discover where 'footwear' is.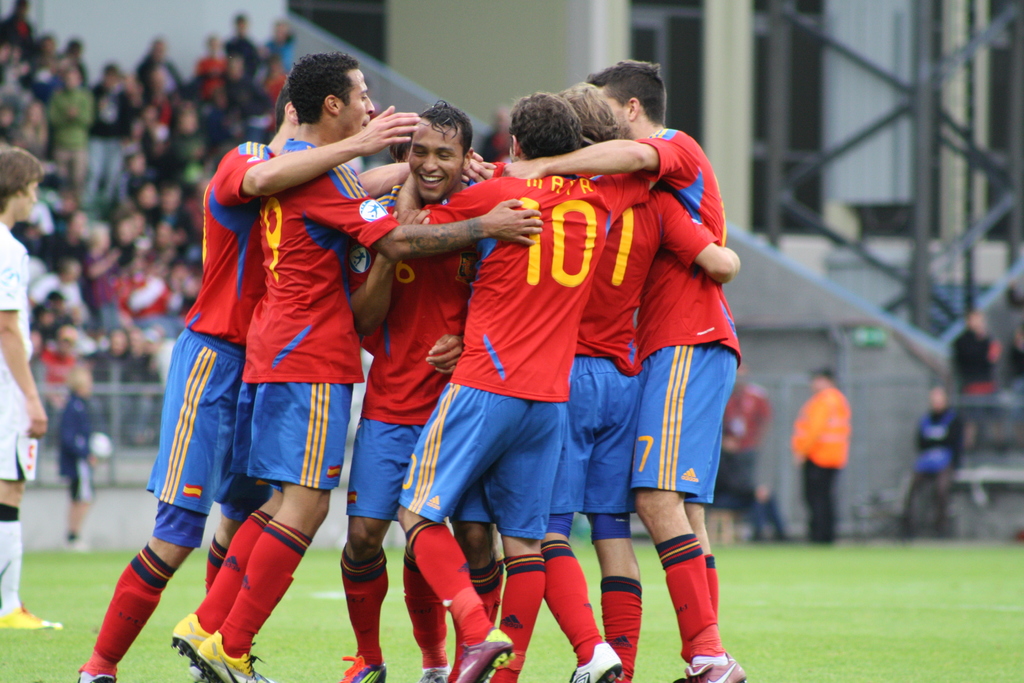
Discovered at l=452, t=620, r=515, b=682.
